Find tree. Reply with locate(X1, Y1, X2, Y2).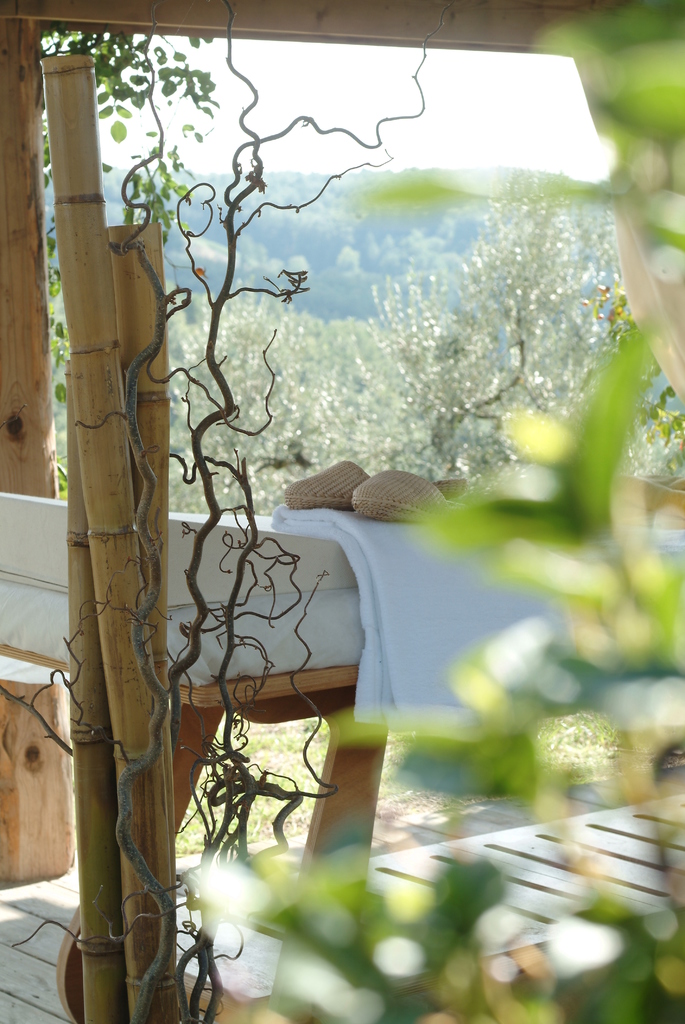
locate(373, 175, 604, 488).
